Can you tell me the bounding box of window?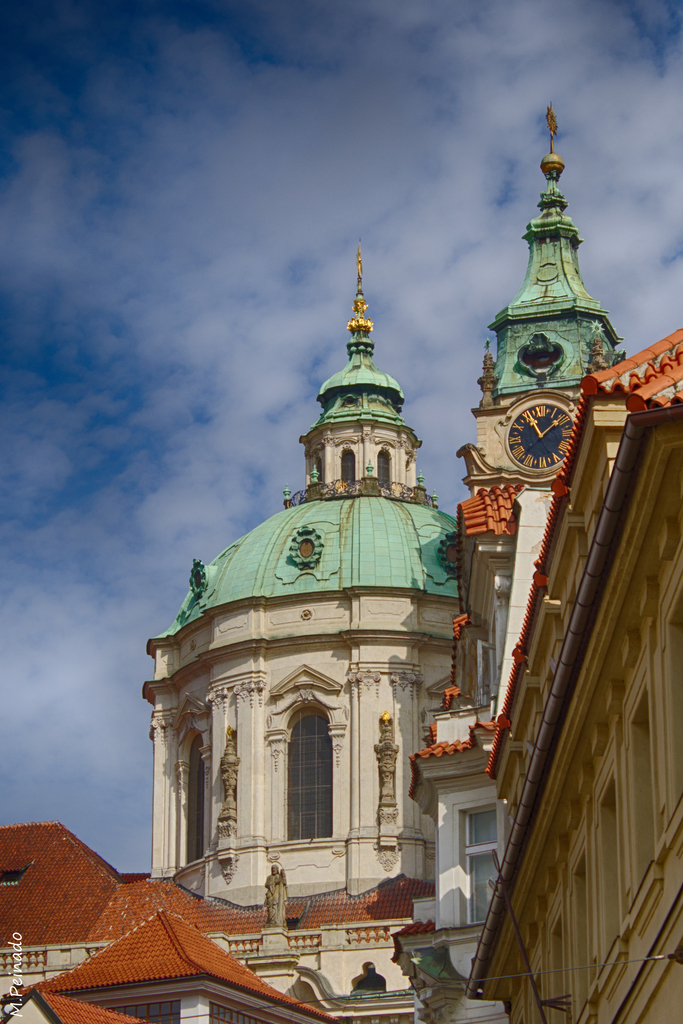
select_region(108, 997, 185, 1023).
